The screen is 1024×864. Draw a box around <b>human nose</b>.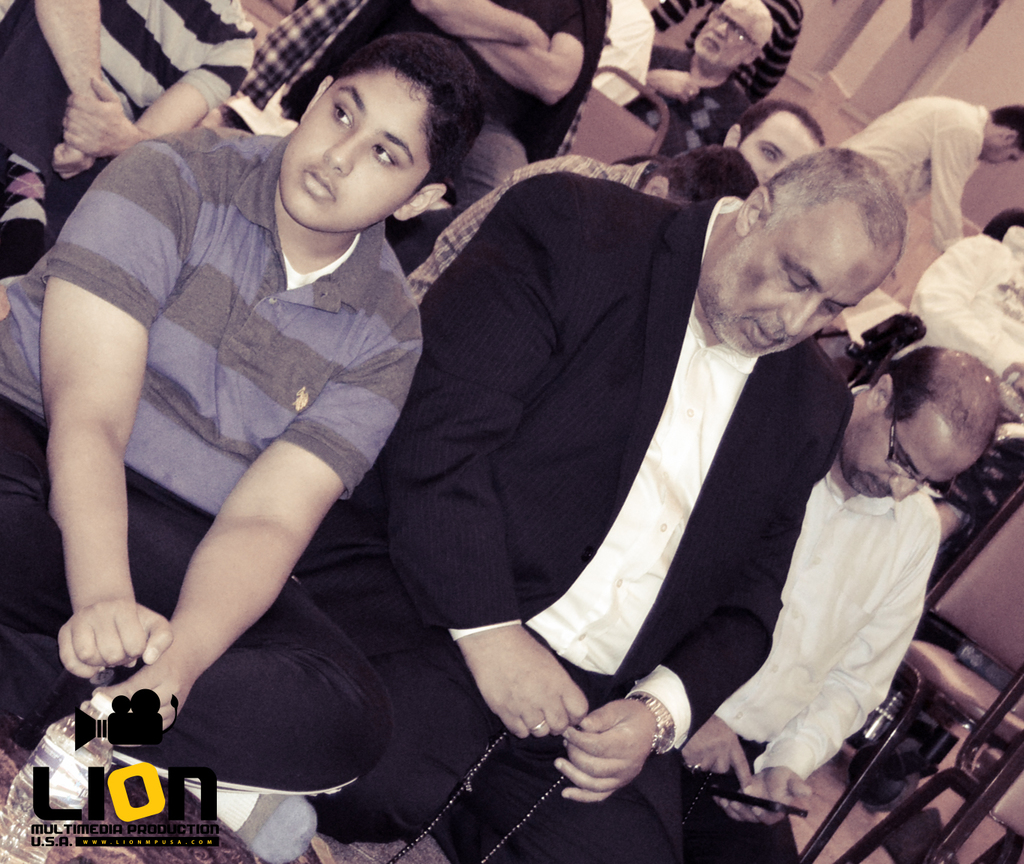
<box>776,294,821,336</box>.
